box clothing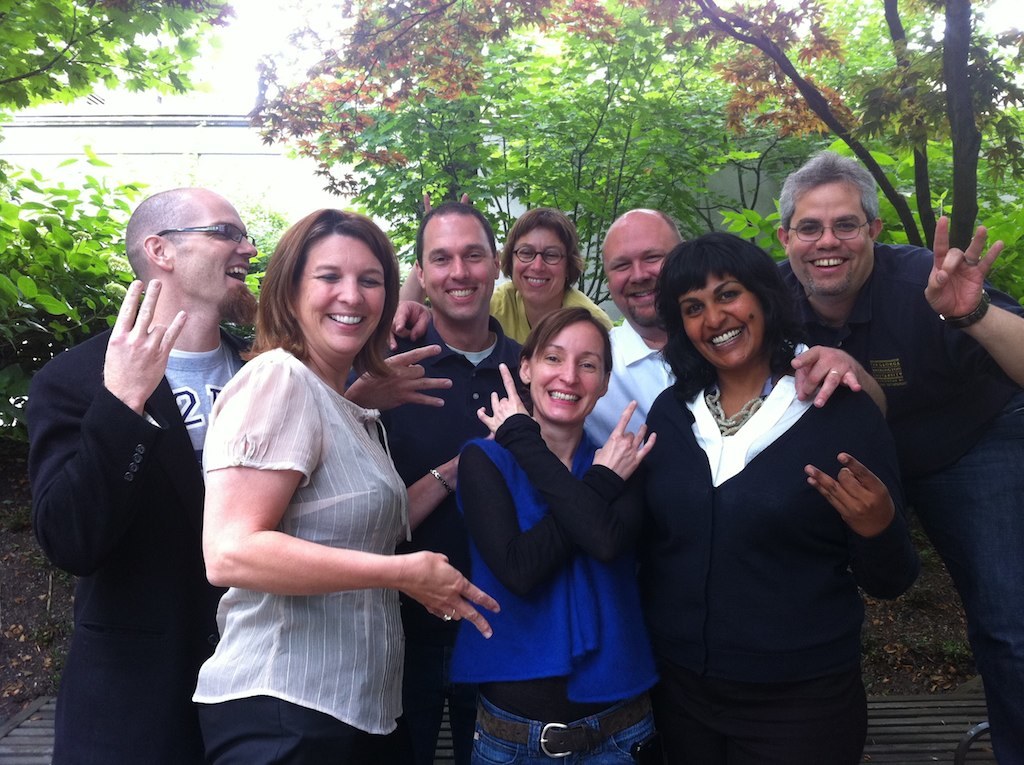
bbox=(774, 242, 1023, 764)
